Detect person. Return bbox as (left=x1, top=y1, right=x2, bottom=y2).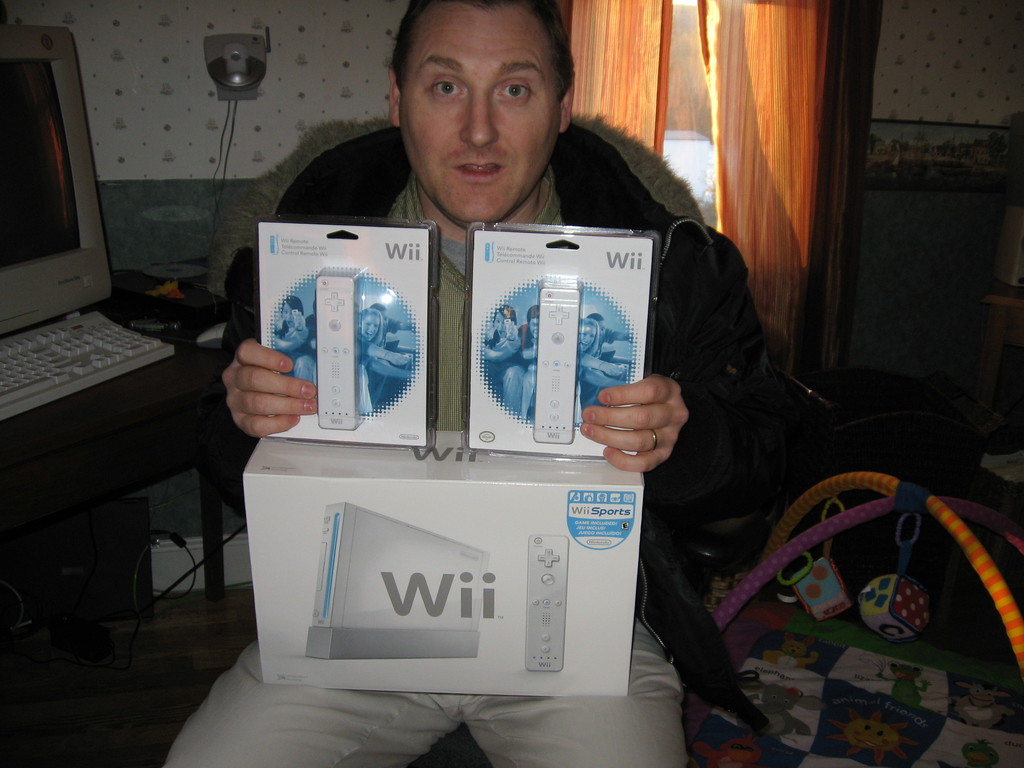
(left=522, top=308, right=540, bottom=424).
